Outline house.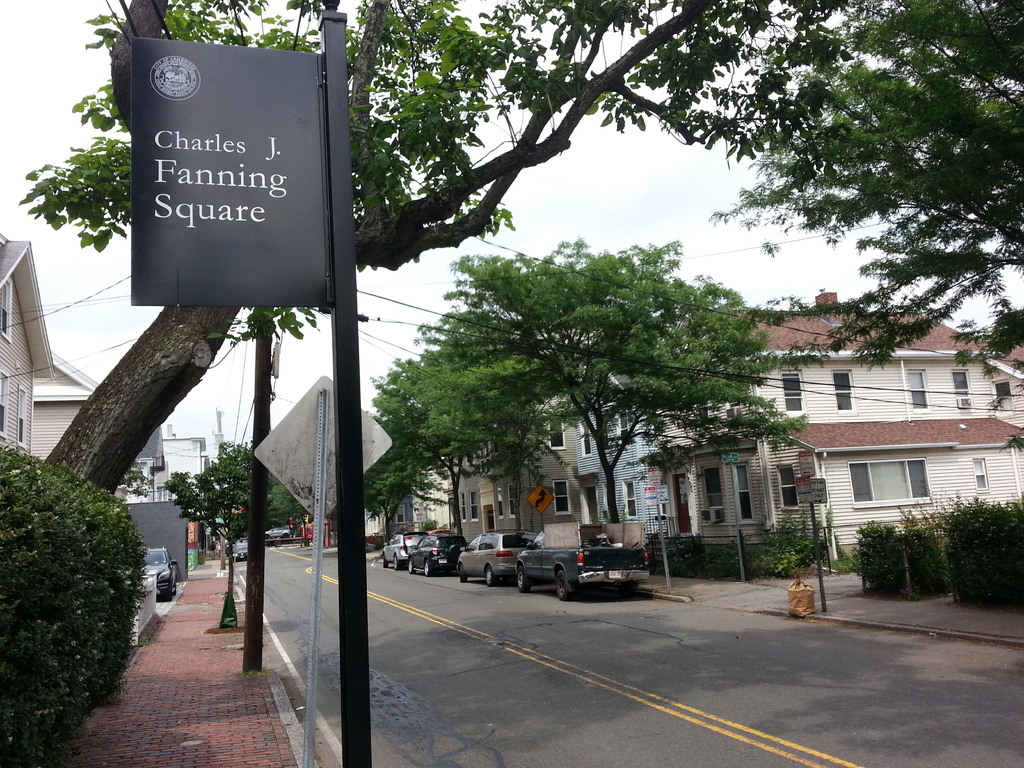
Outline: [left=153, top=436, right=222, bottom=516].
